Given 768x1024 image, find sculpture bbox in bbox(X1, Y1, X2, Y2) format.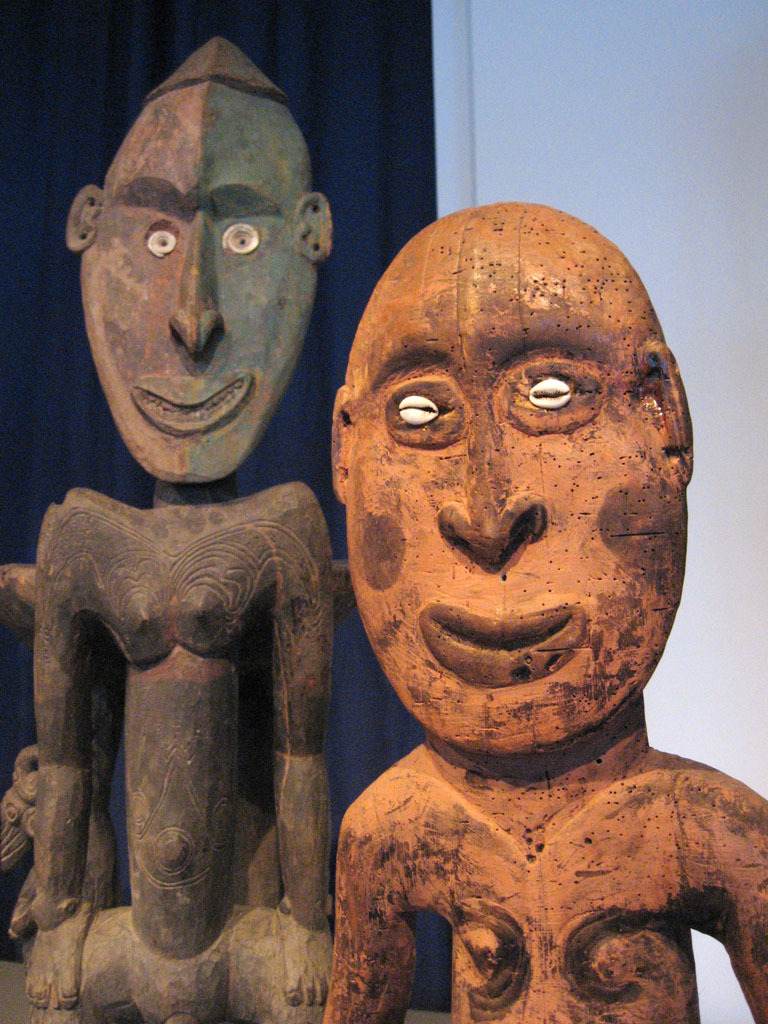
bbox(28, 70, 390, 1023).
